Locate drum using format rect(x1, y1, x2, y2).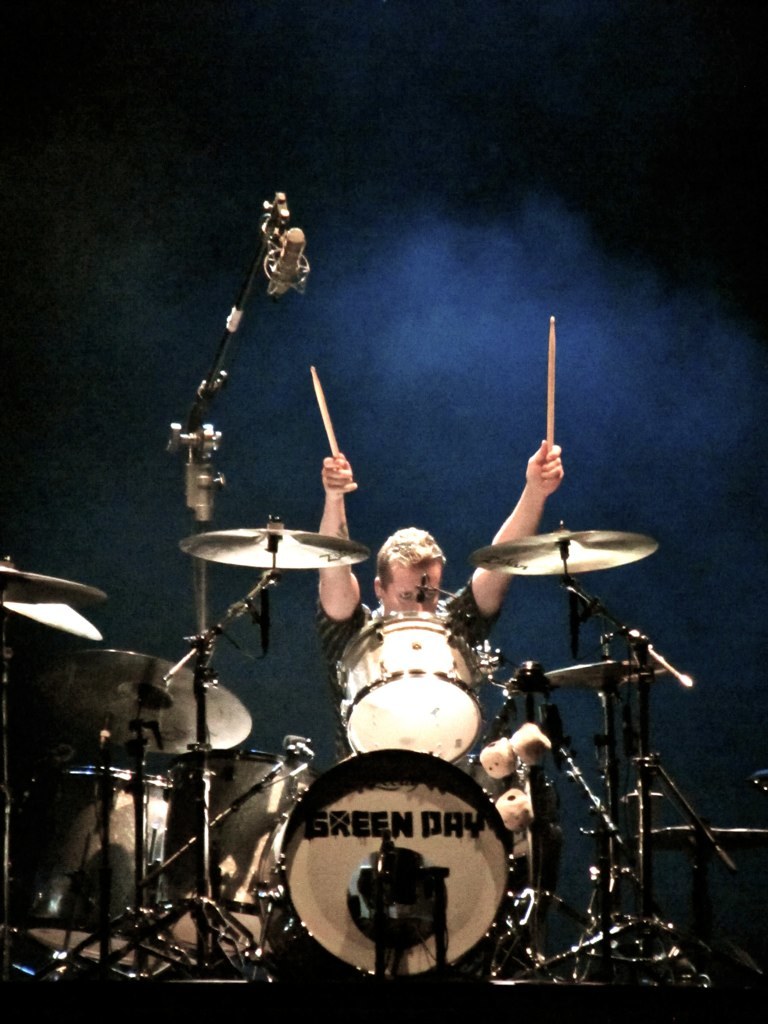
rect(334, 609, 486, 767).
